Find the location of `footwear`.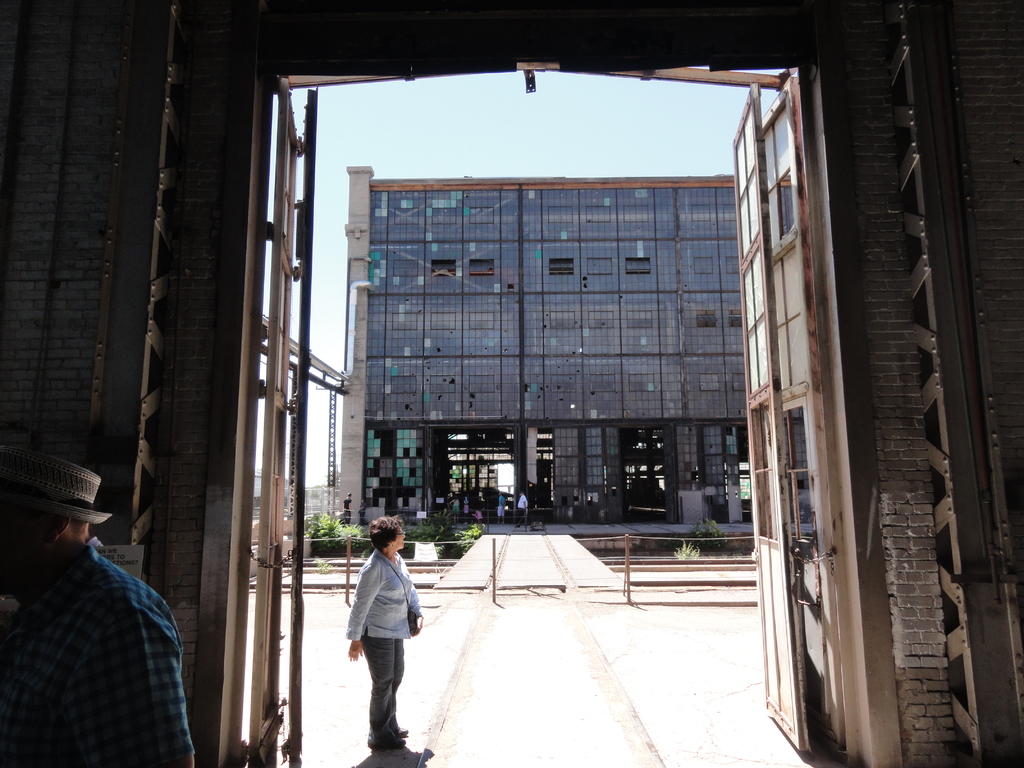
Location: bbox(501, 520, 504, 523).
